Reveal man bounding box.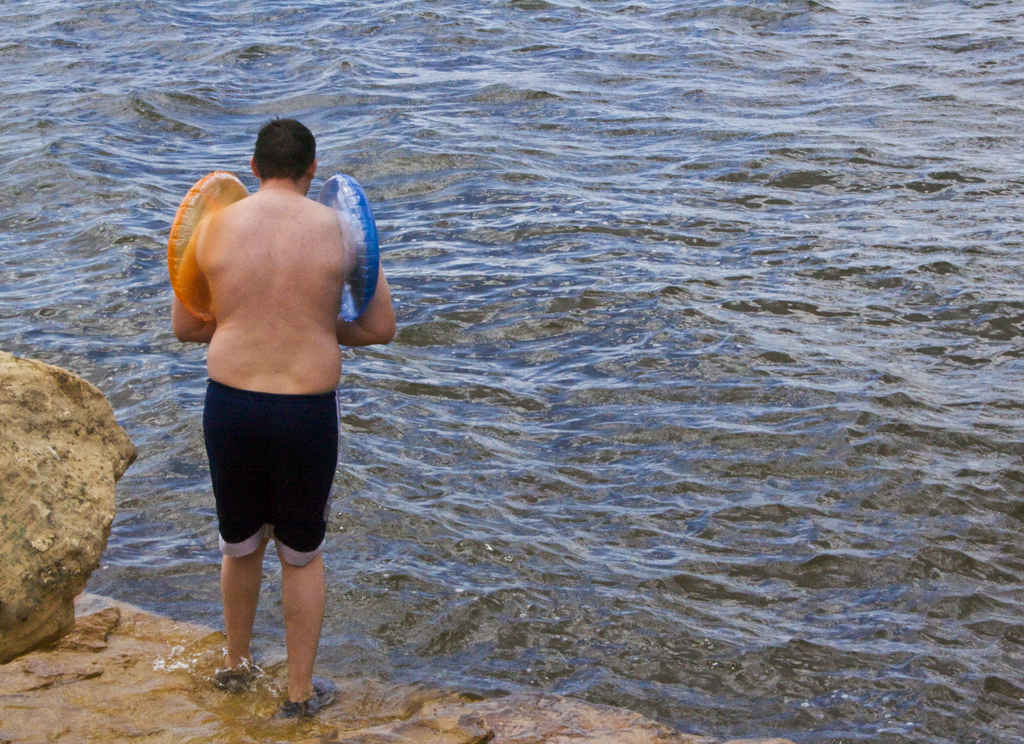
Revealed: <box>172,126,372,693</box>.
